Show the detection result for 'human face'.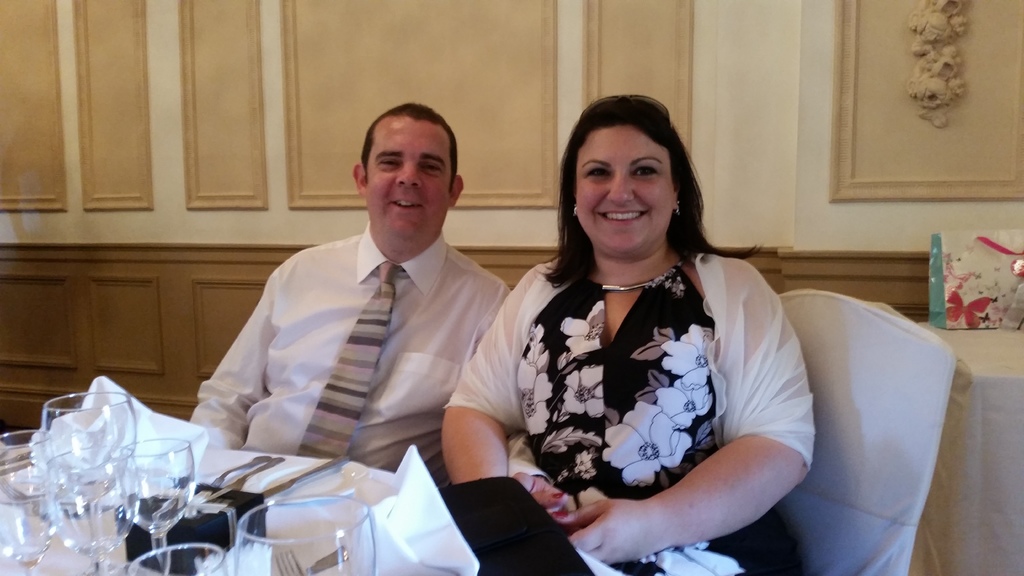
573:123:686:260.
